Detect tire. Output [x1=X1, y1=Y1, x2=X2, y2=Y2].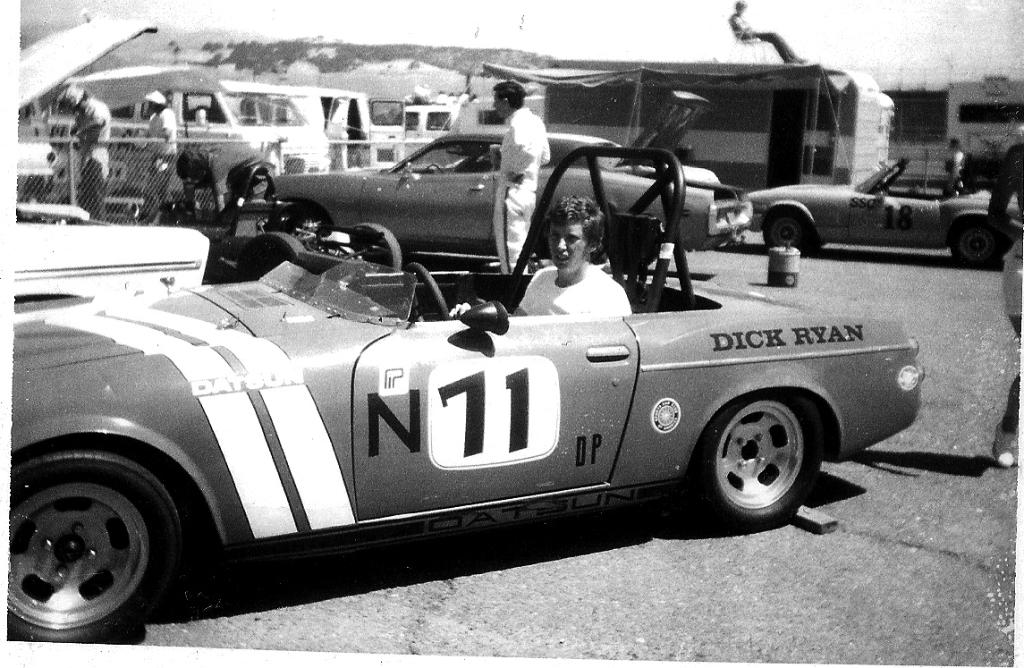
[x1=762, y1=206, x2=823, y2=255].
